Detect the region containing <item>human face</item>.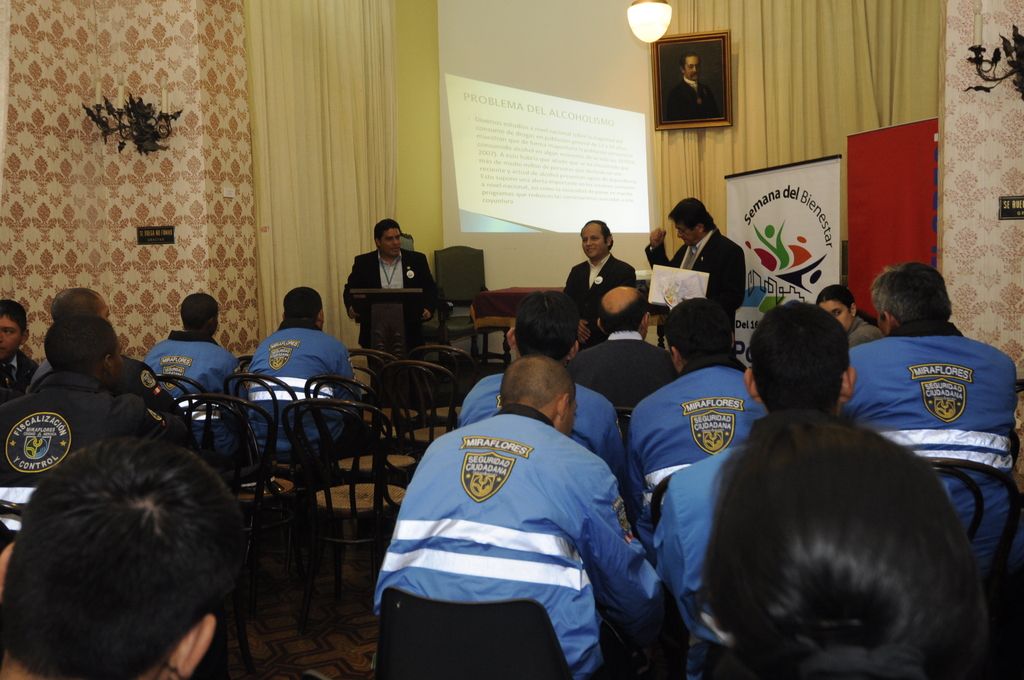
detection(383, 228, 404, 257).
